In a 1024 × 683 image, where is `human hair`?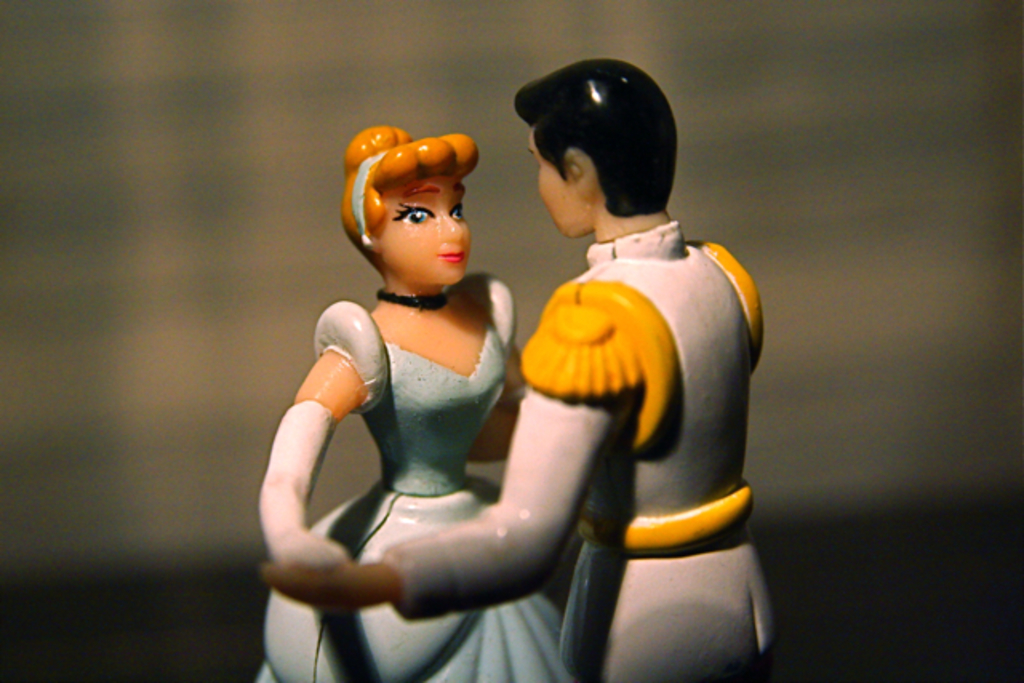
[514, 58, 675, 221].
